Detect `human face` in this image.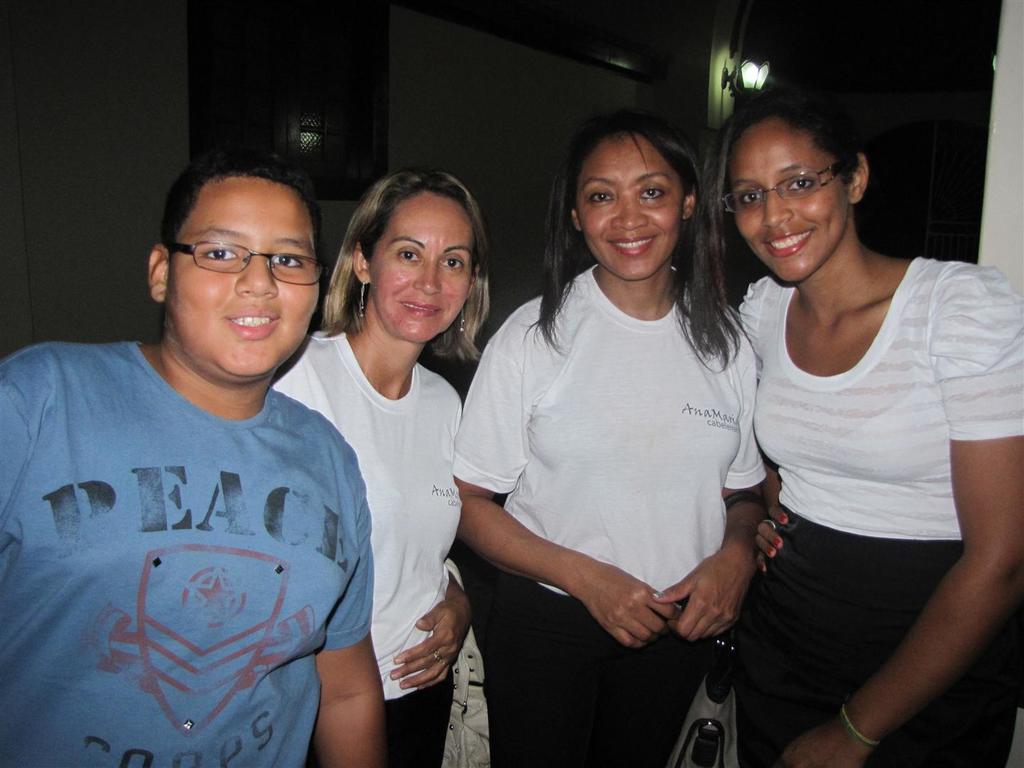
Detection: 726, 113, 850, 284.
